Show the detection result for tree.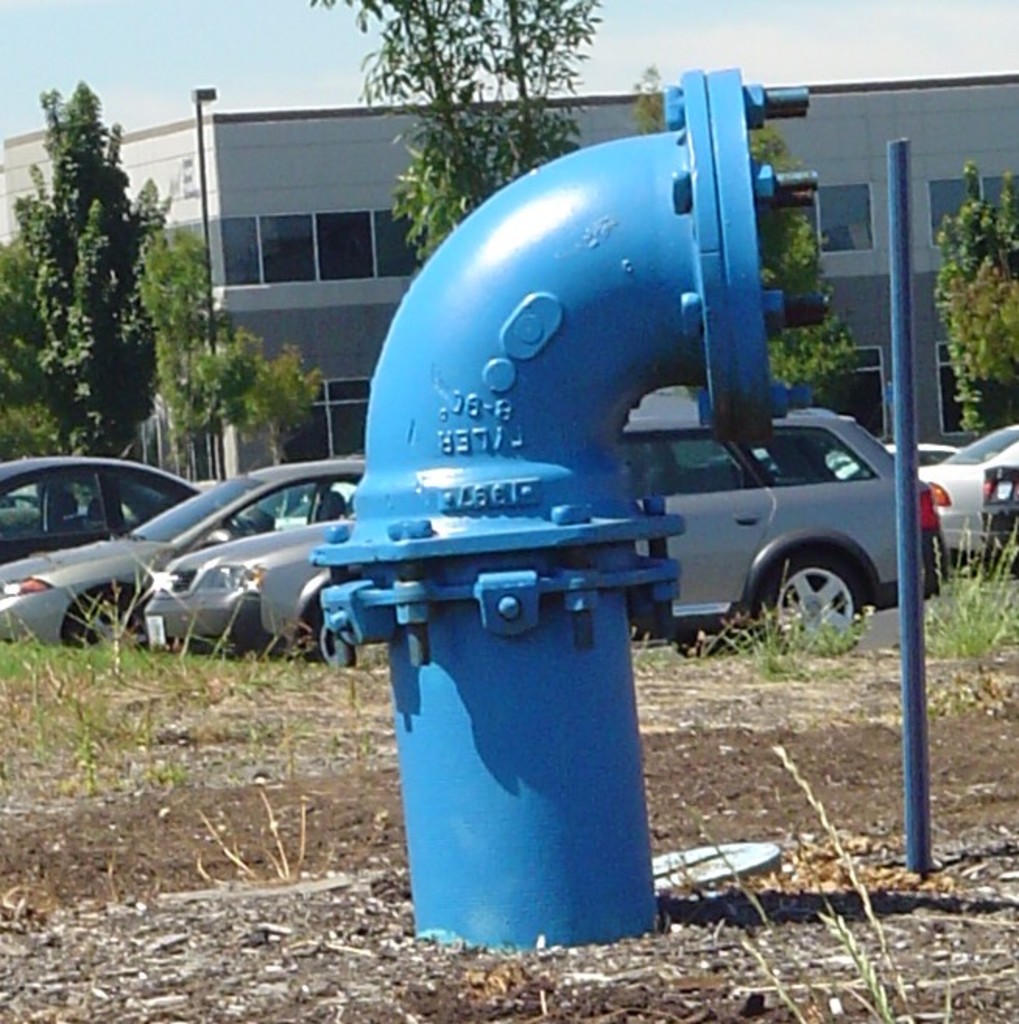
[x1=636, y1=53, x2=851, y2=411].
